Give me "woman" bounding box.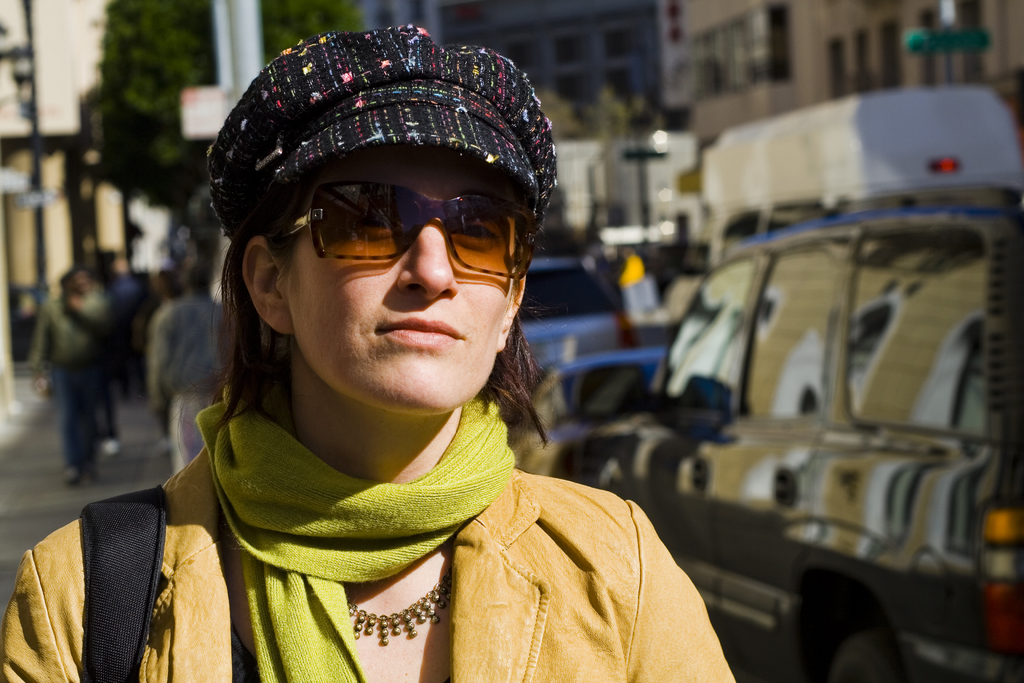
bbox=[0, 19, 739, 682].
